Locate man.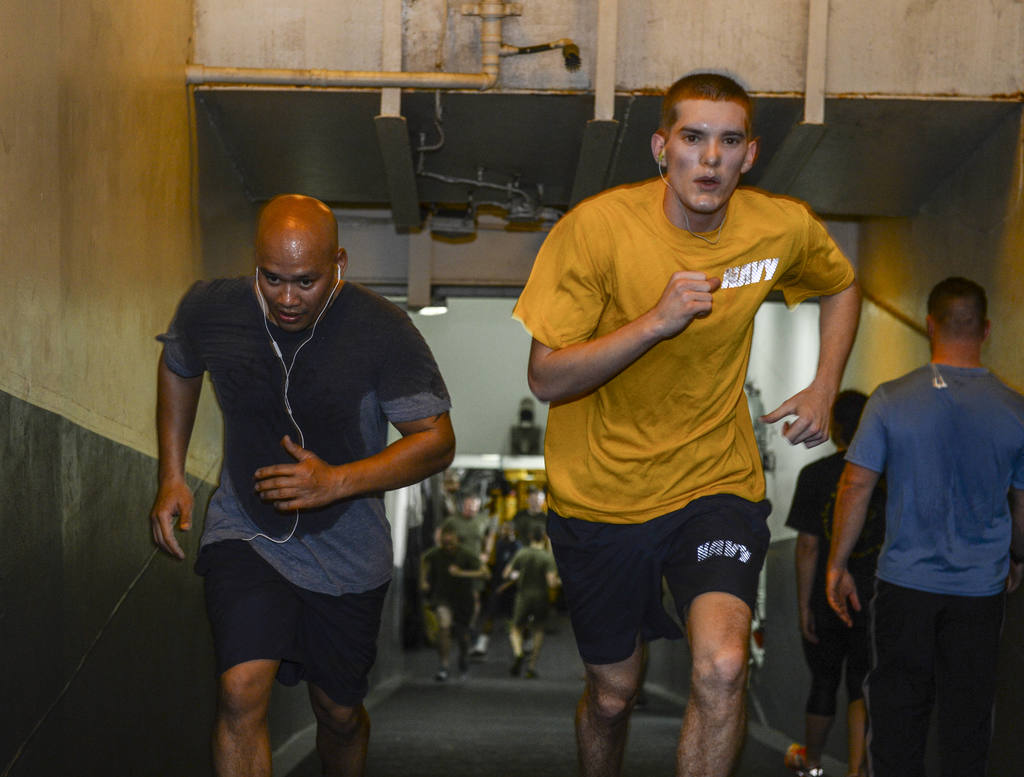
Bounding box: detection(154, 193, 458, 776).
